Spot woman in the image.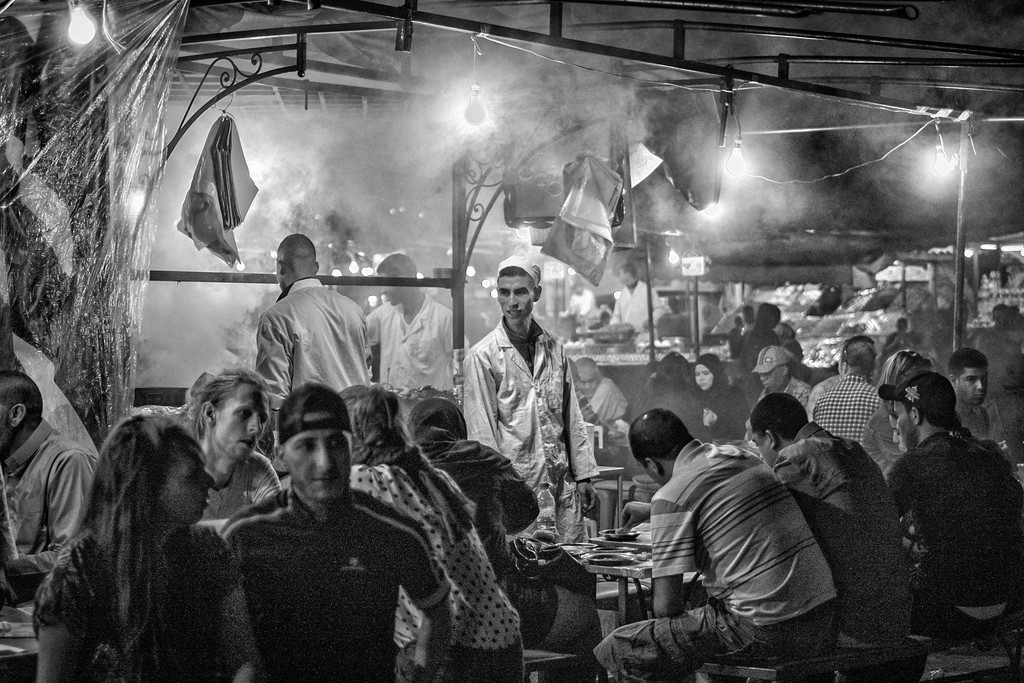
woman found at <region>62, 354, 273, 682</region>.
